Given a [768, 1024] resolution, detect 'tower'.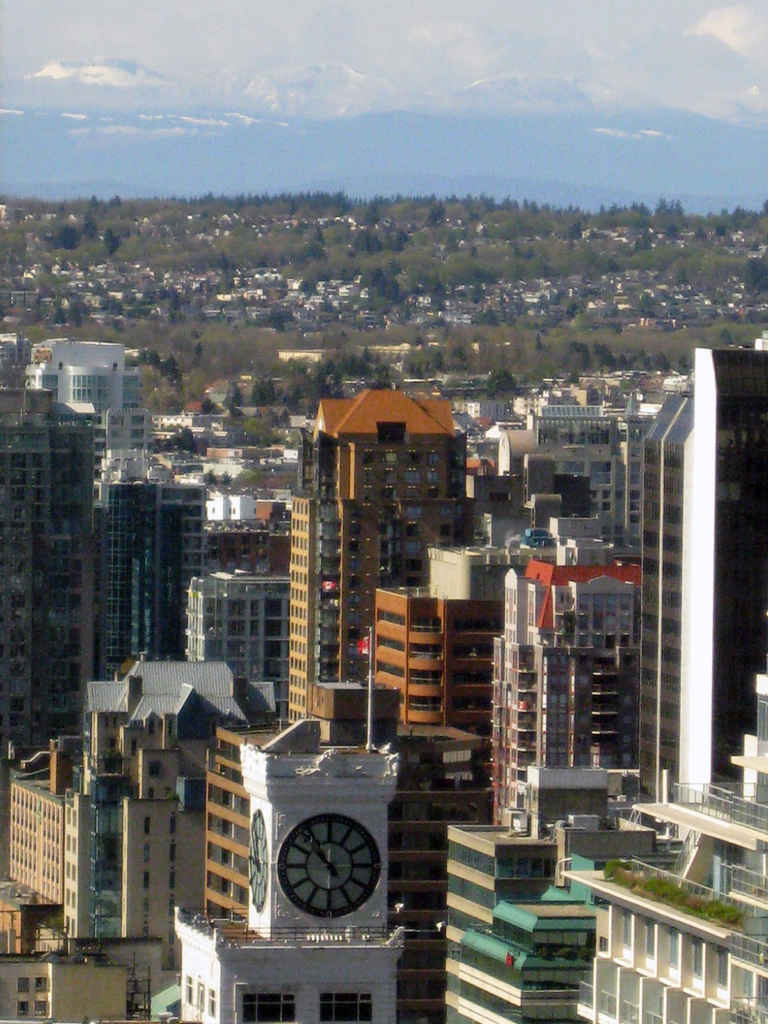
<box>489,559,643,820</box>.
